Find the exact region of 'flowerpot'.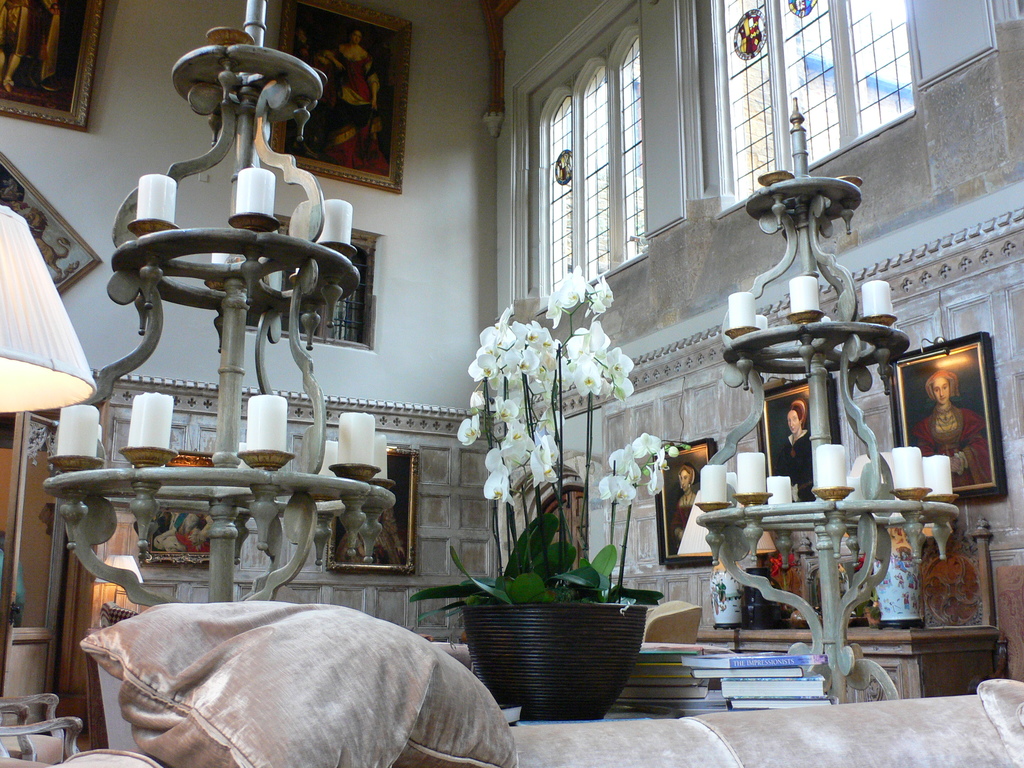
Exact region: <region>472, 586, 661, 719</region>.
